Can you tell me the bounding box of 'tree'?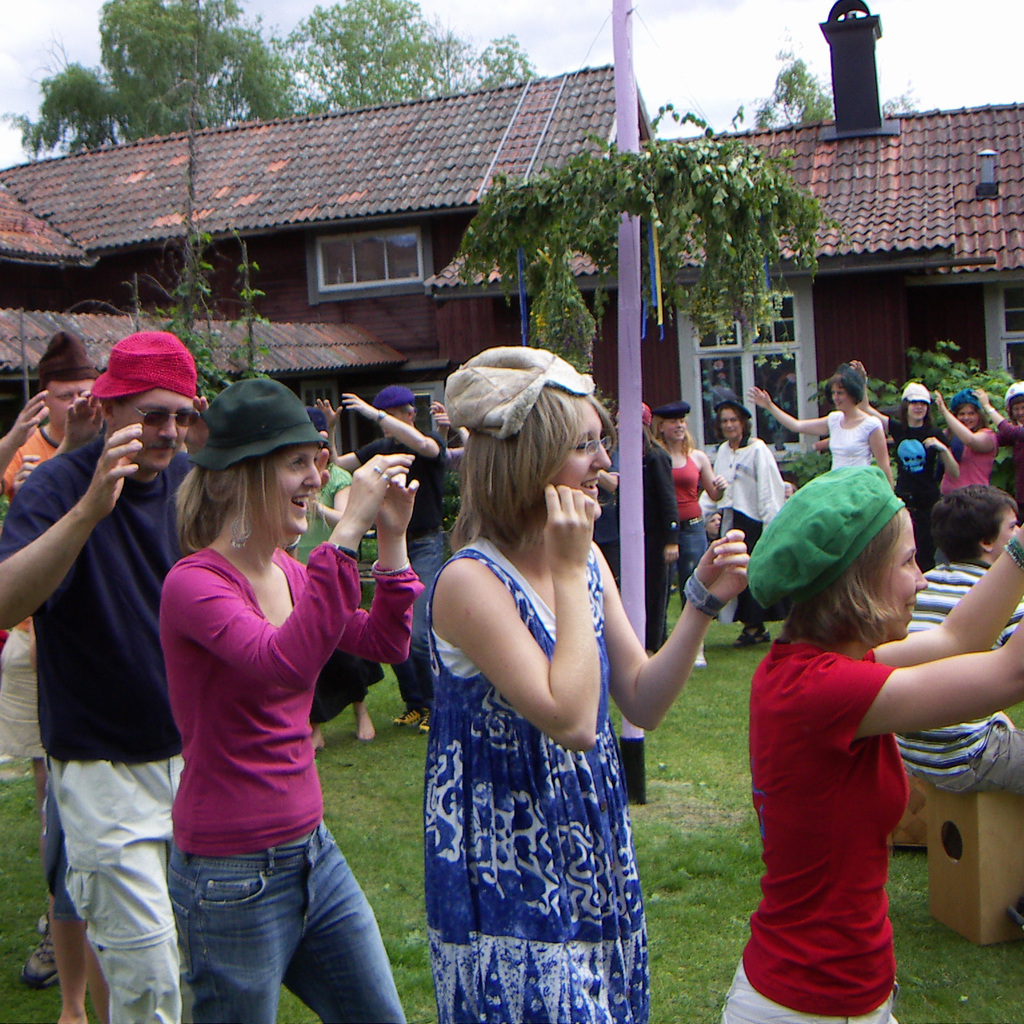
719/48/921/133.
